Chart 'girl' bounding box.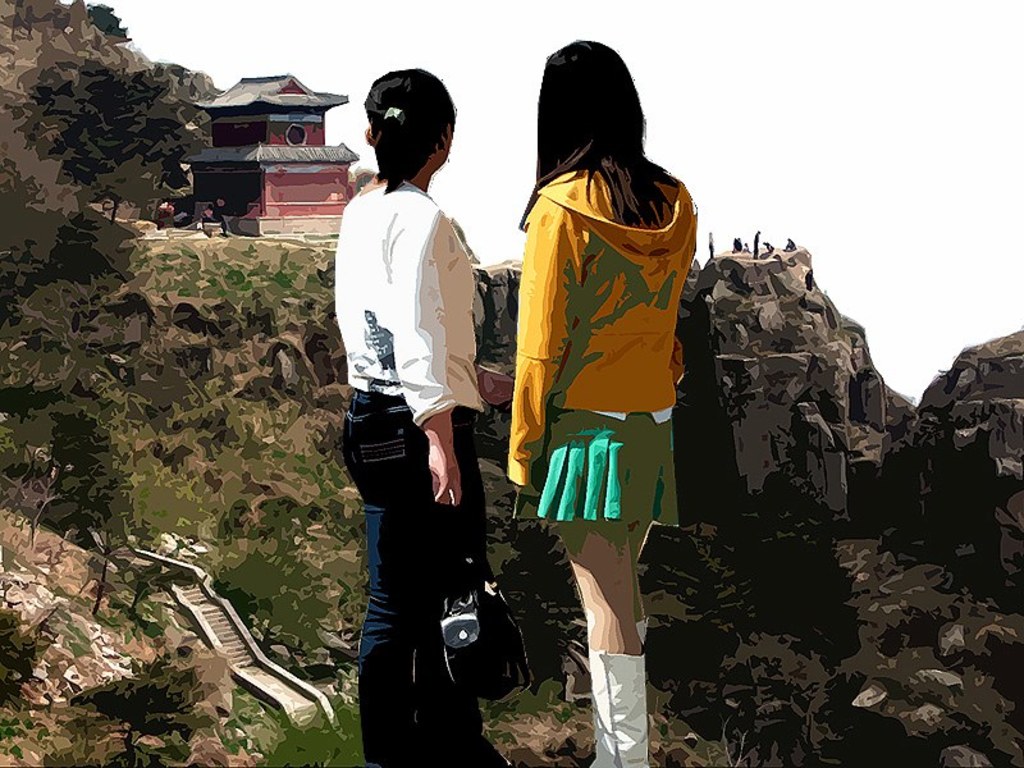
Charted: 340 64 525 767.
